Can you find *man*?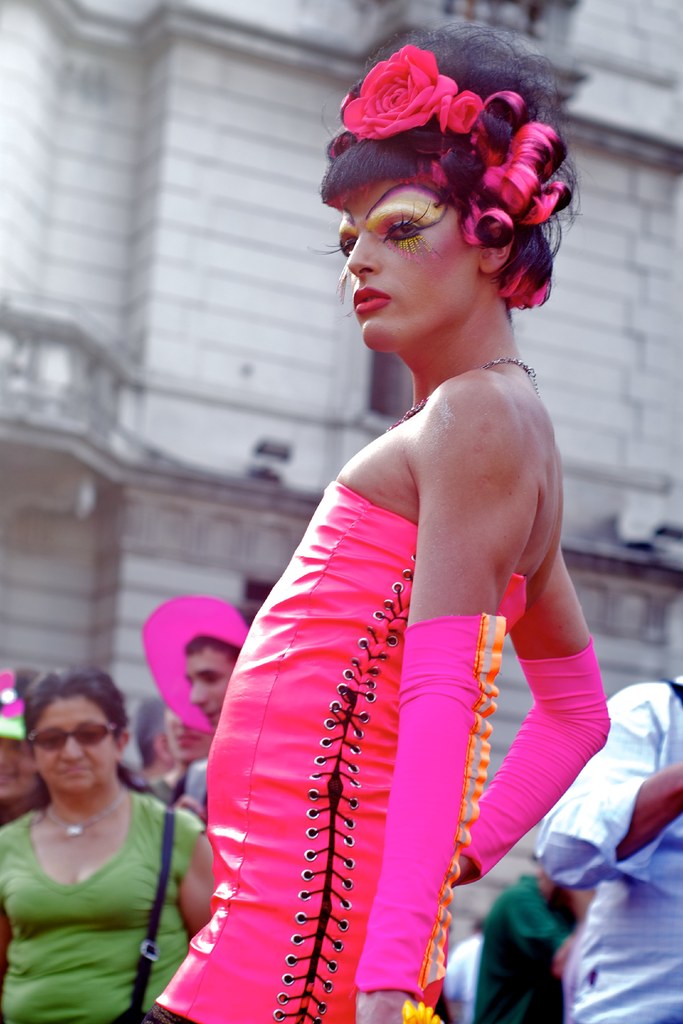
Yes, bounding box: bbox=(144, 693, 188, 788).
